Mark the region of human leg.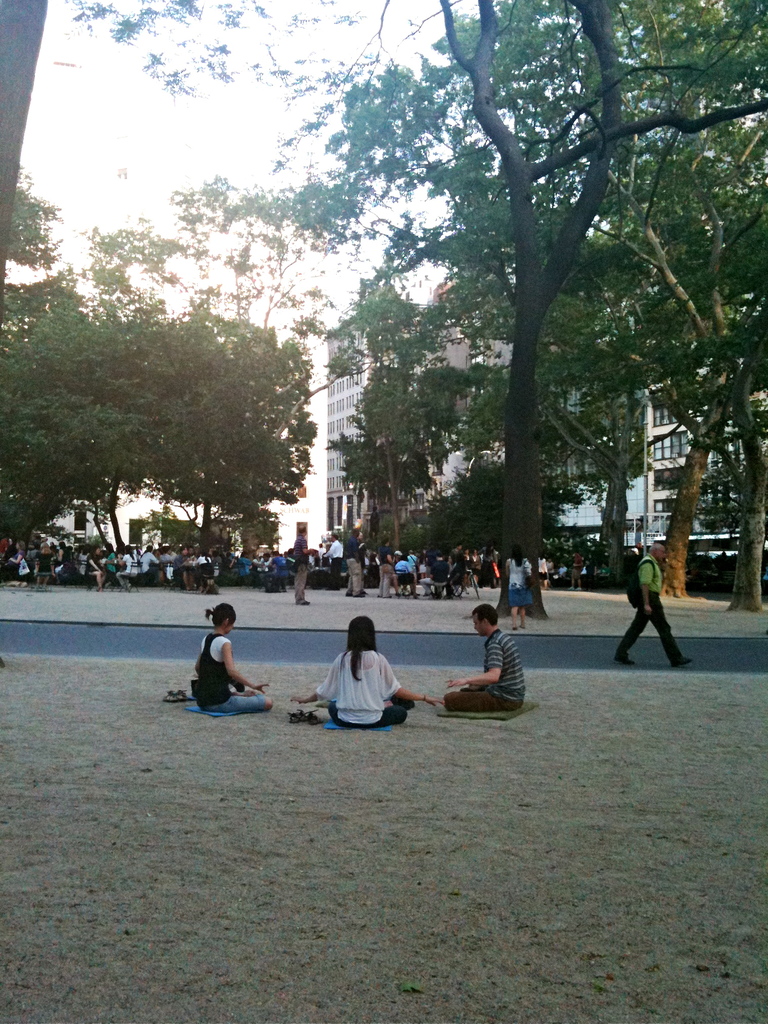
Region: [left=606, top=615, right=642, bottom=666].
